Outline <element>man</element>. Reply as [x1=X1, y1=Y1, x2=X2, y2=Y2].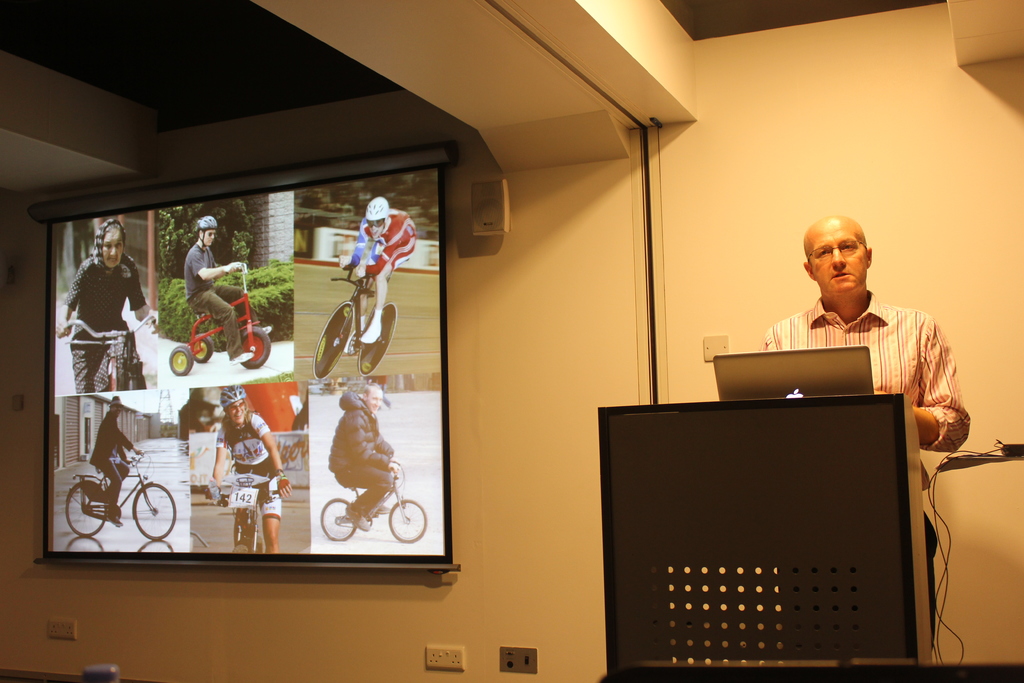
[x1=211, y1=389, x2=296, y2=554].
